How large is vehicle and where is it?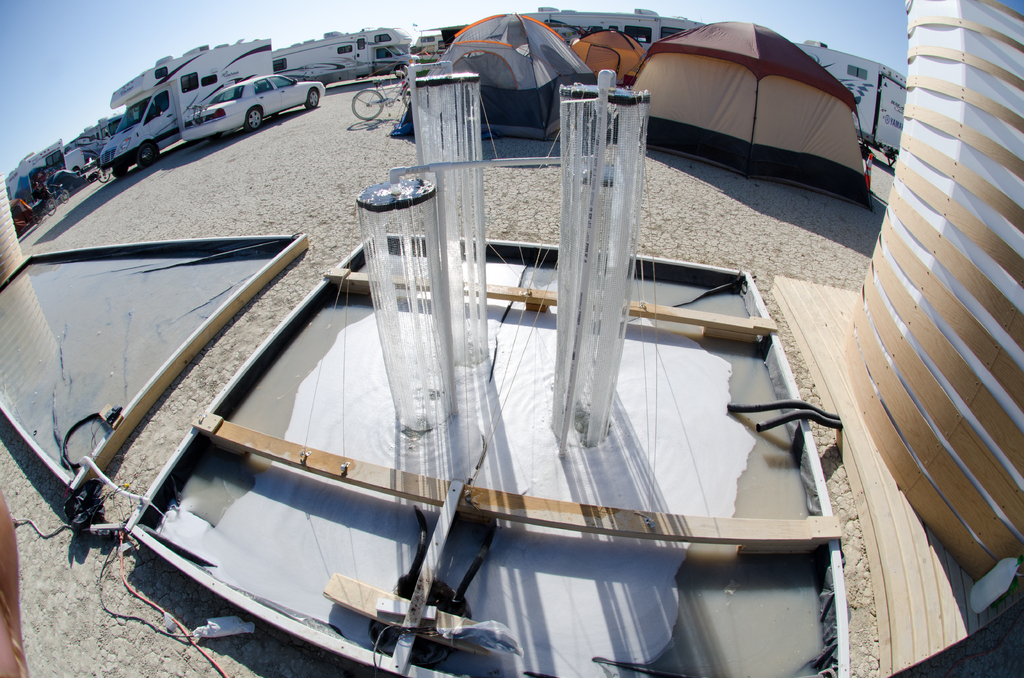
Bounding box: <region>352, 65, 436, 118</region>.
